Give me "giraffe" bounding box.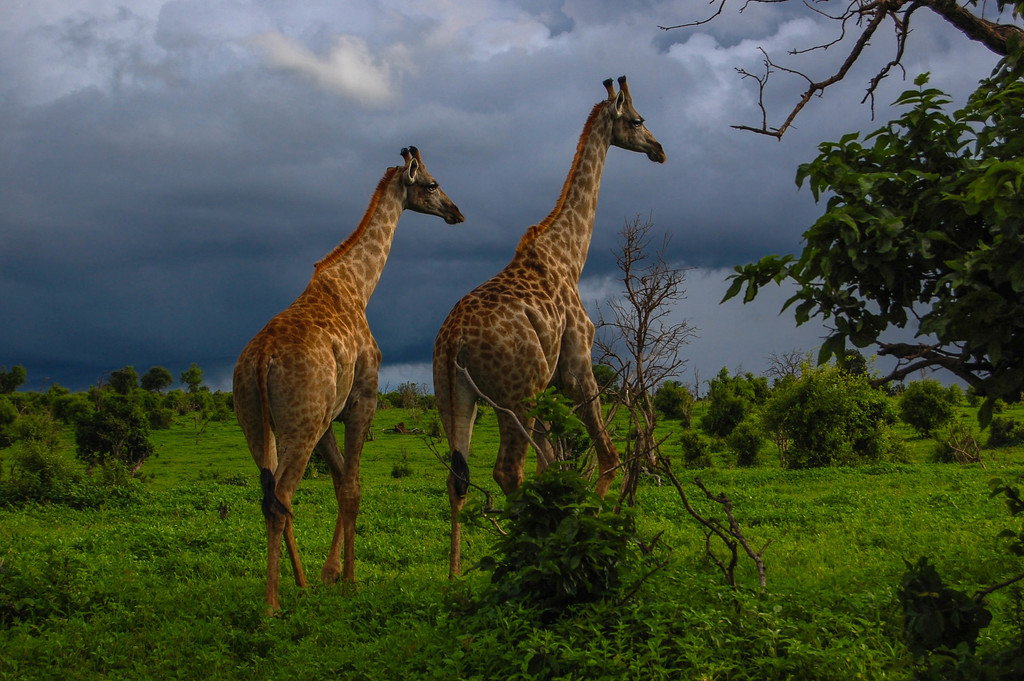
pyautogui.locateOnScreen(233, 147, 463, 626).
